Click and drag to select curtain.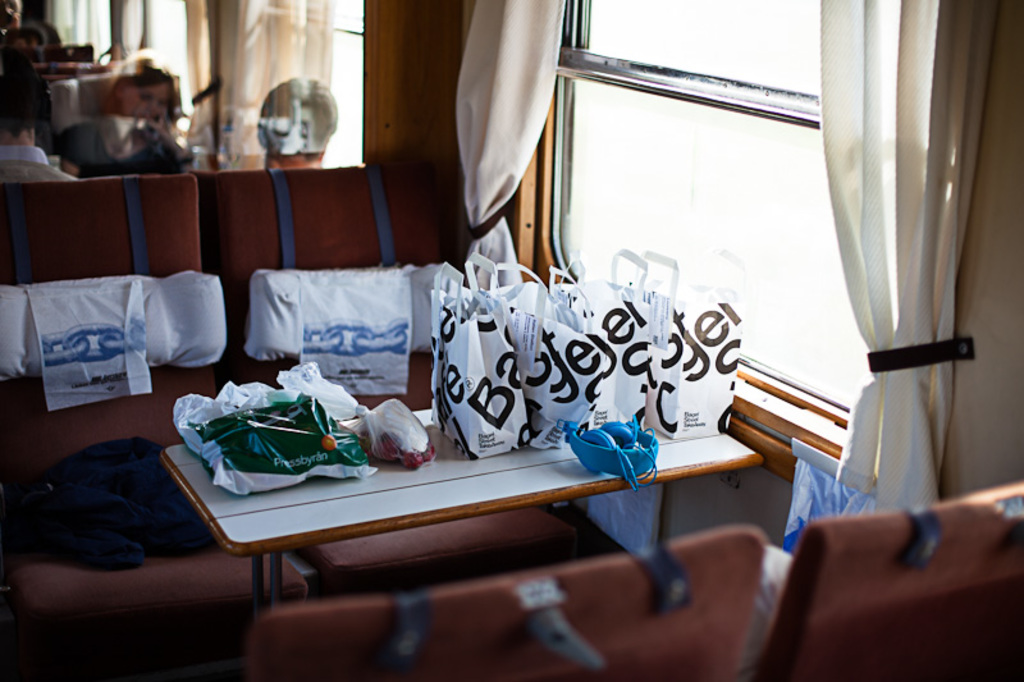
Selection: (x1=44, y1=0, x2=160, y2=64).
